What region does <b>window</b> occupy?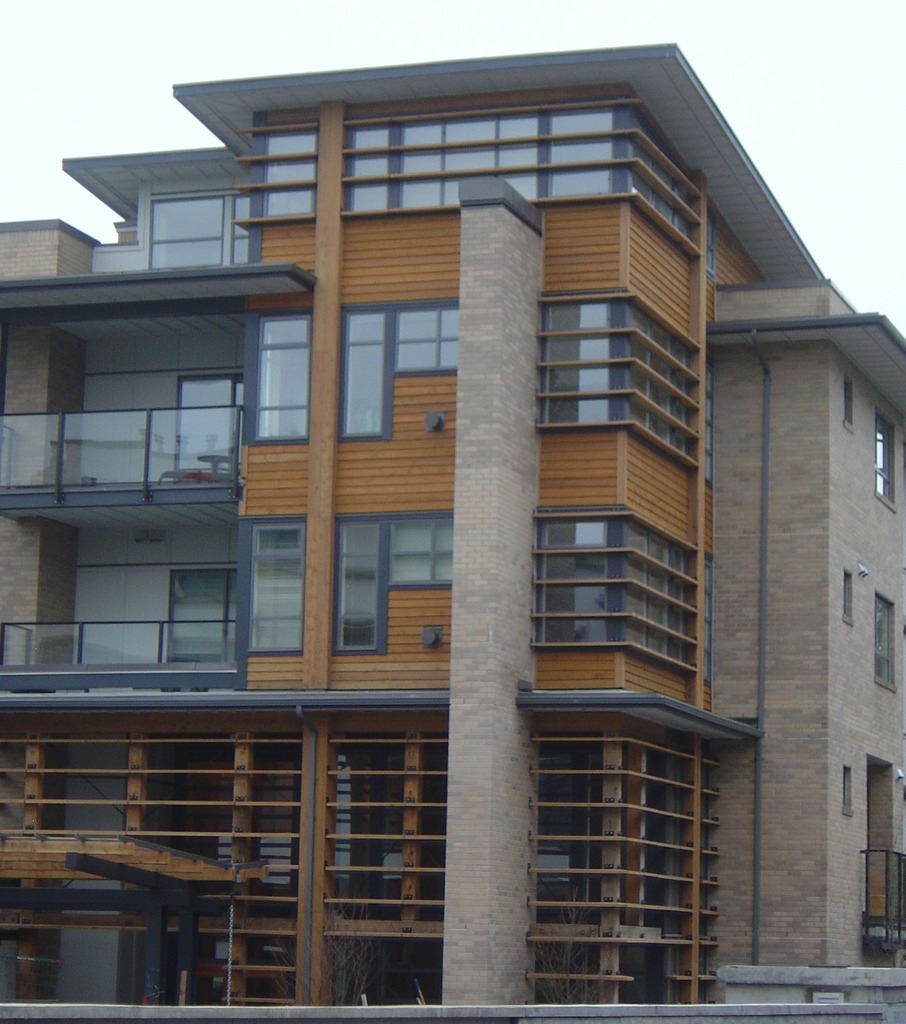
pyautogui.locateOnScreen(169, 351, 242, 468).
